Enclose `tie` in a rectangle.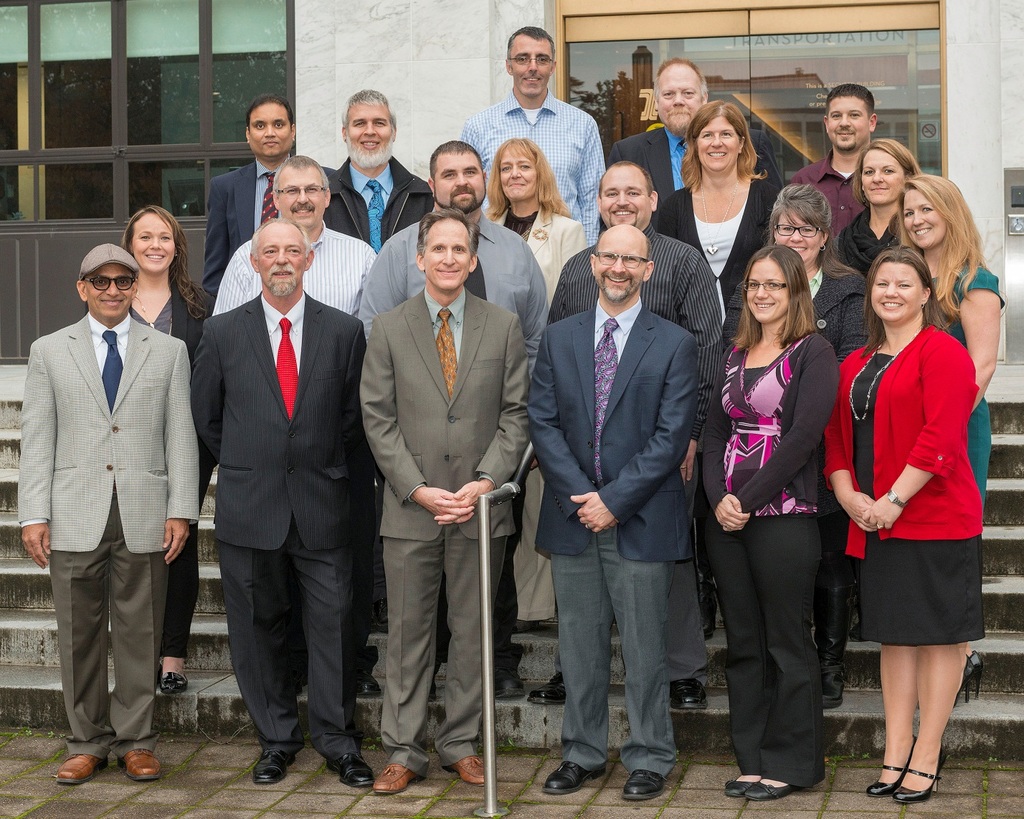
432 308 468 400.
